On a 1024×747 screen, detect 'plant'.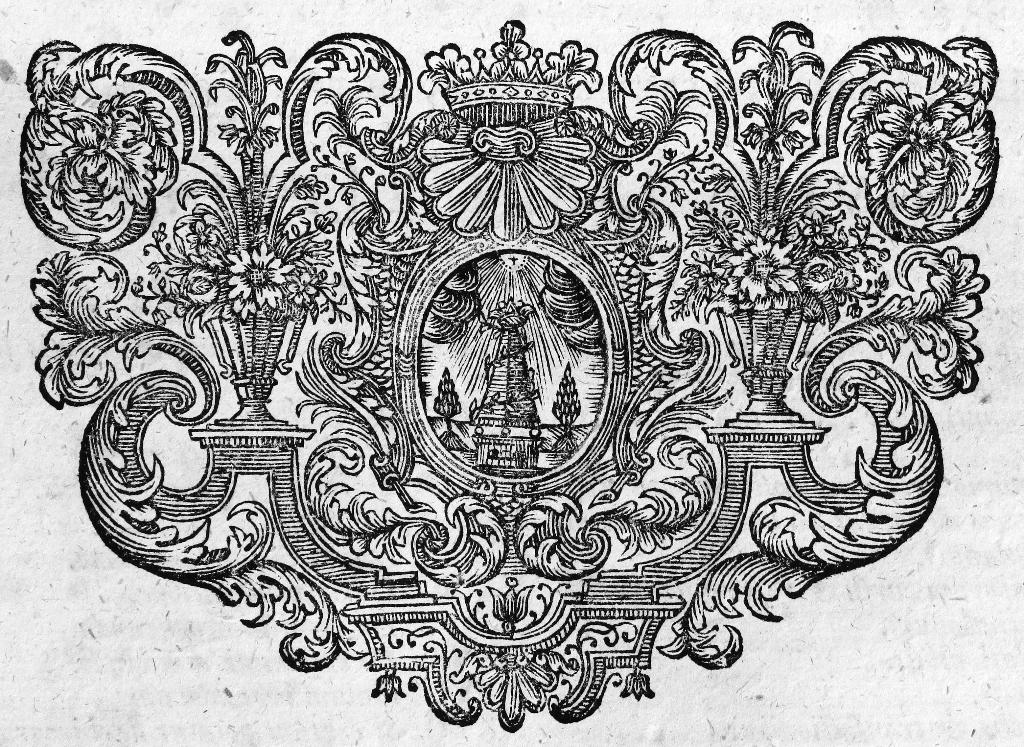
<bbox>668, 21, 894, 329</bbox>.
